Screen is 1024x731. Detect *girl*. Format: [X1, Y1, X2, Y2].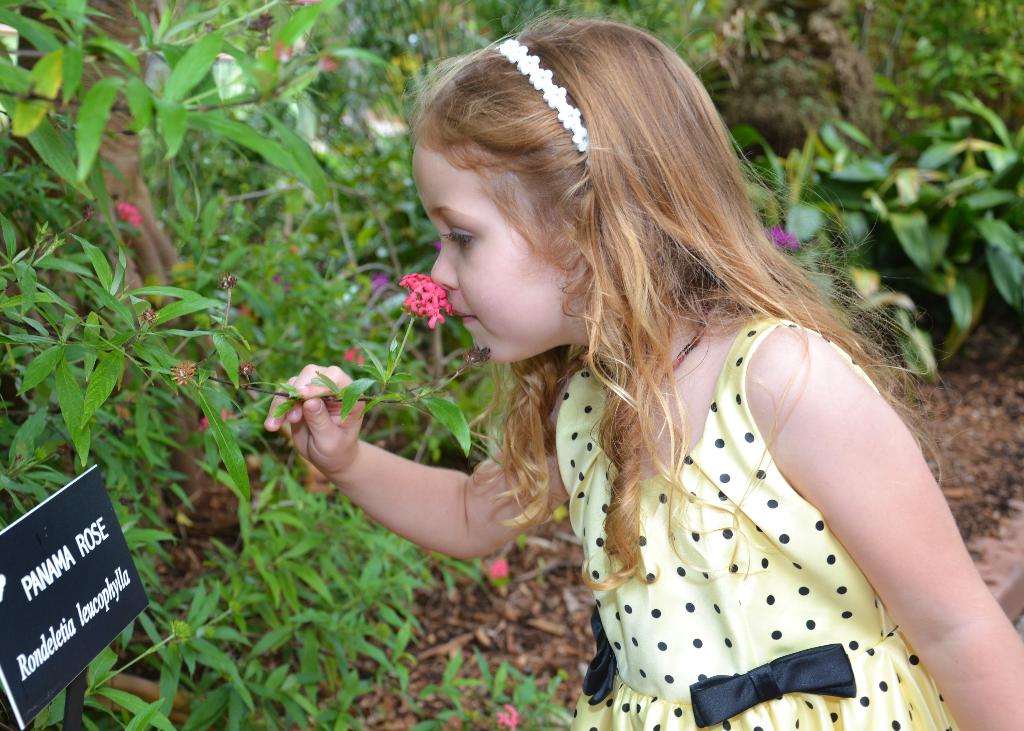
[264, 2, 1023, 730].
